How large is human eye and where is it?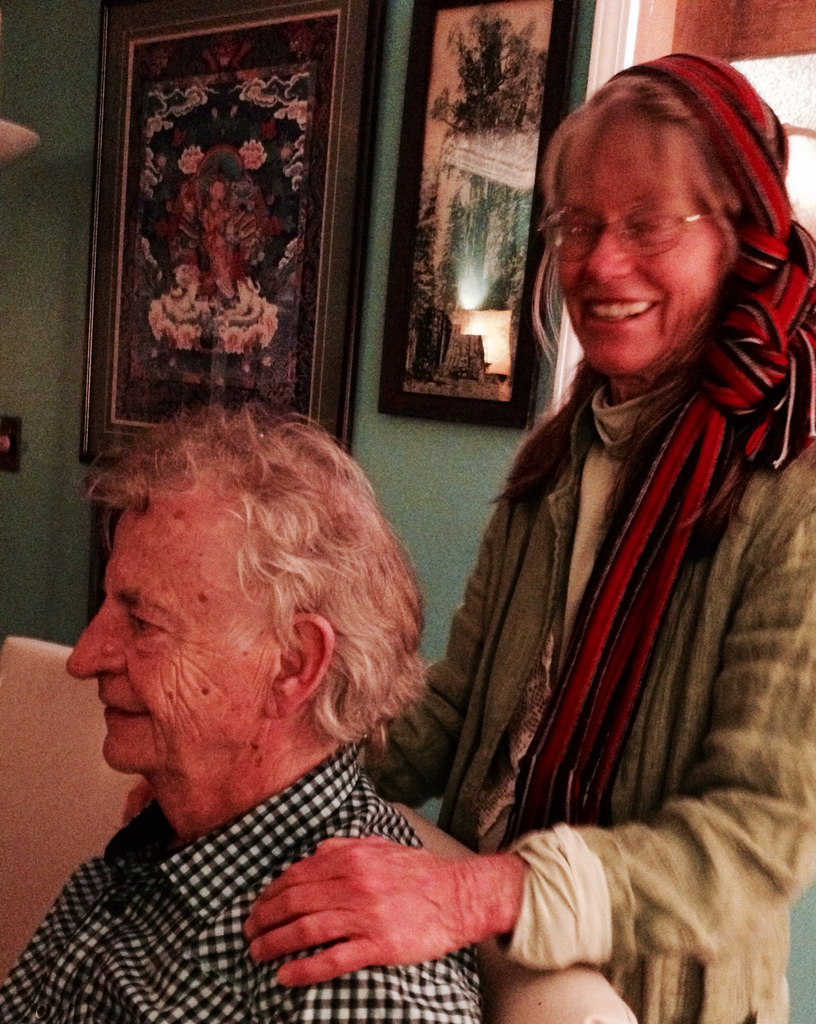
Bounding box: crop(629, 210, 683, 244).
